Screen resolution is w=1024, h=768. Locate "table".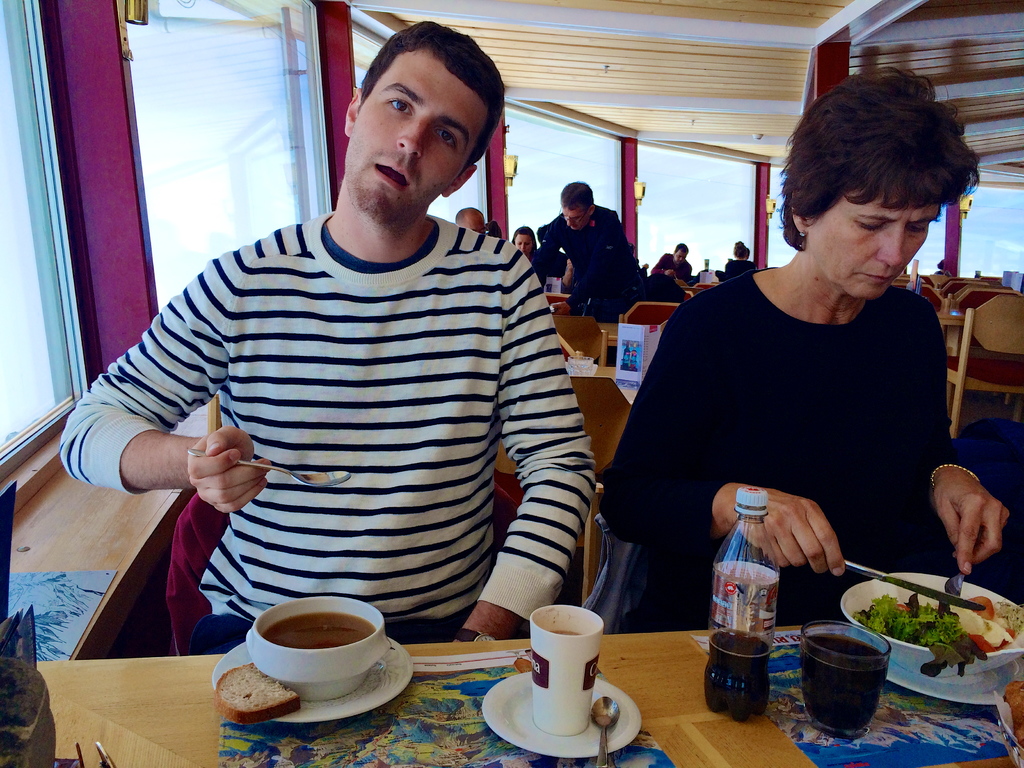
locate(589, 364, 641, 404).
